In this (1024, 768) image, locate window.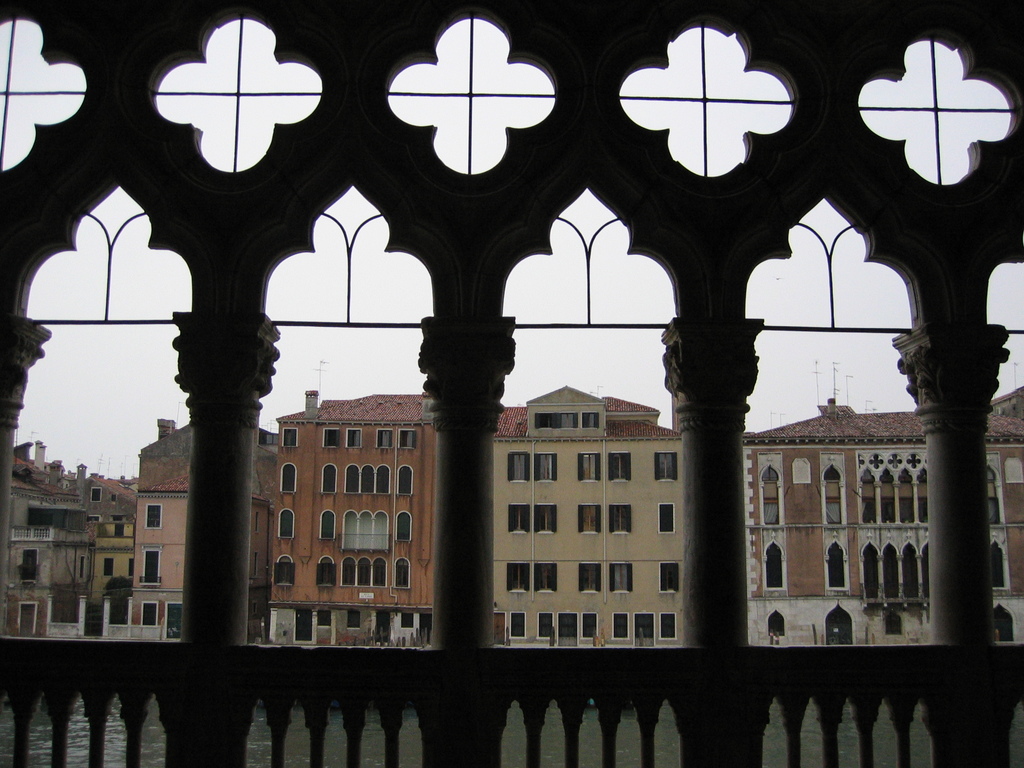
Bounding box: detection(580, 503, 600, 532).
